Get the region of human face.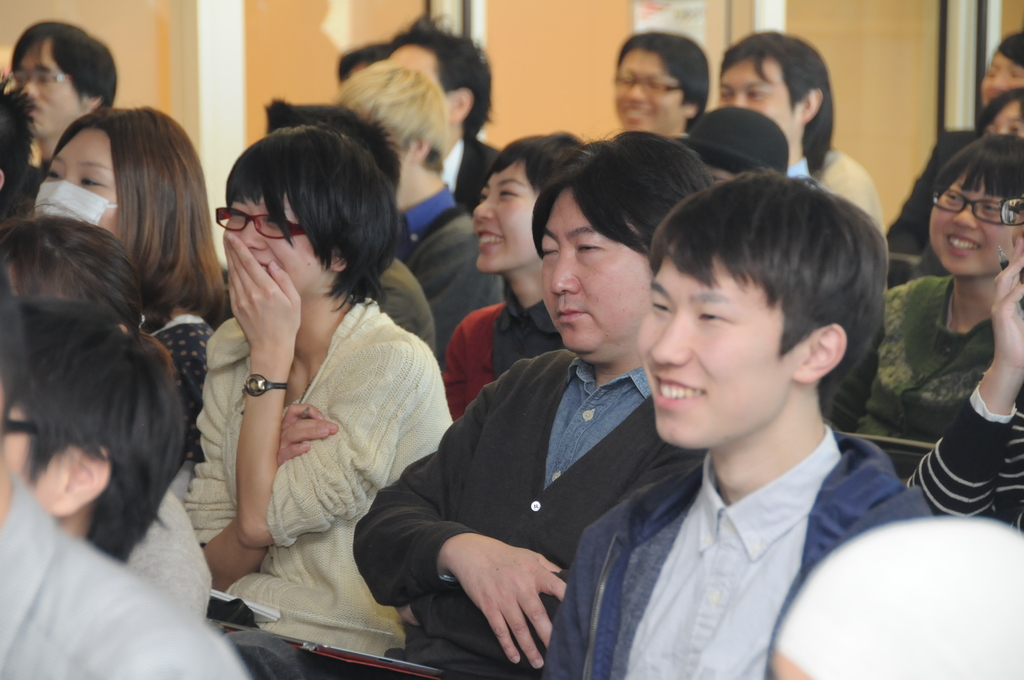
[474,159,540,273].
